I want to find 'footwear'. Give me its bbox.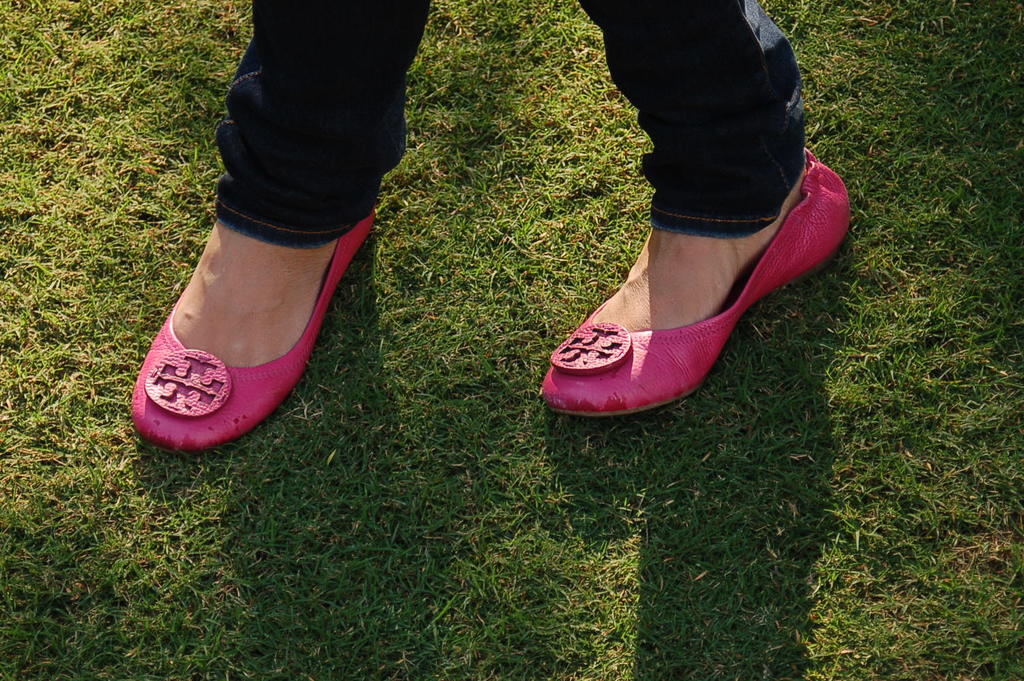
rect(543, 153, 850, 419).
